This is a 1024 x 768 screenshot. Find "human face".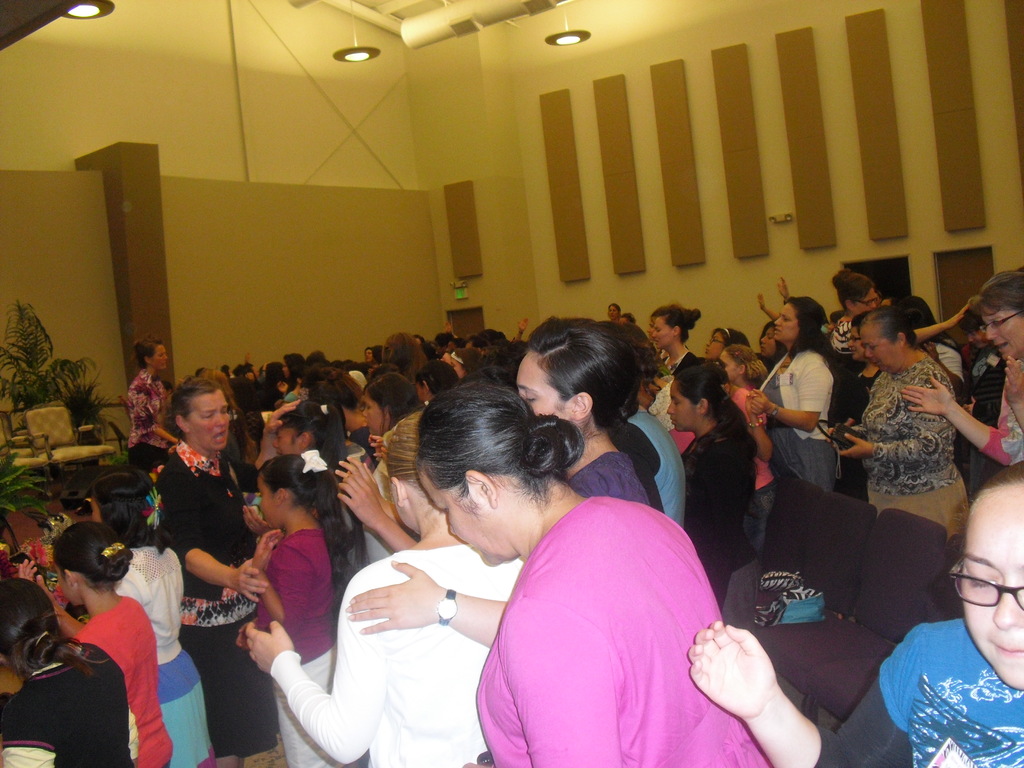
Bounding box: {"left": 652, "top": 315, "right": 673, "bottom": 346}.
